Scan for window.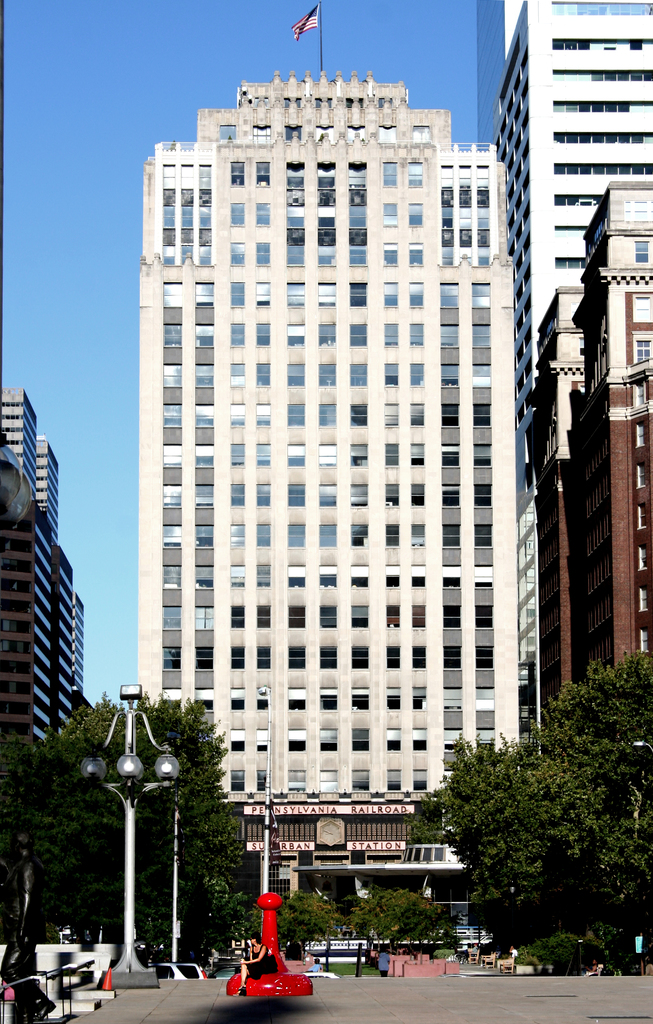
Scan result: pyautogui.locateOnScreen(346, 437, 369, 469).
